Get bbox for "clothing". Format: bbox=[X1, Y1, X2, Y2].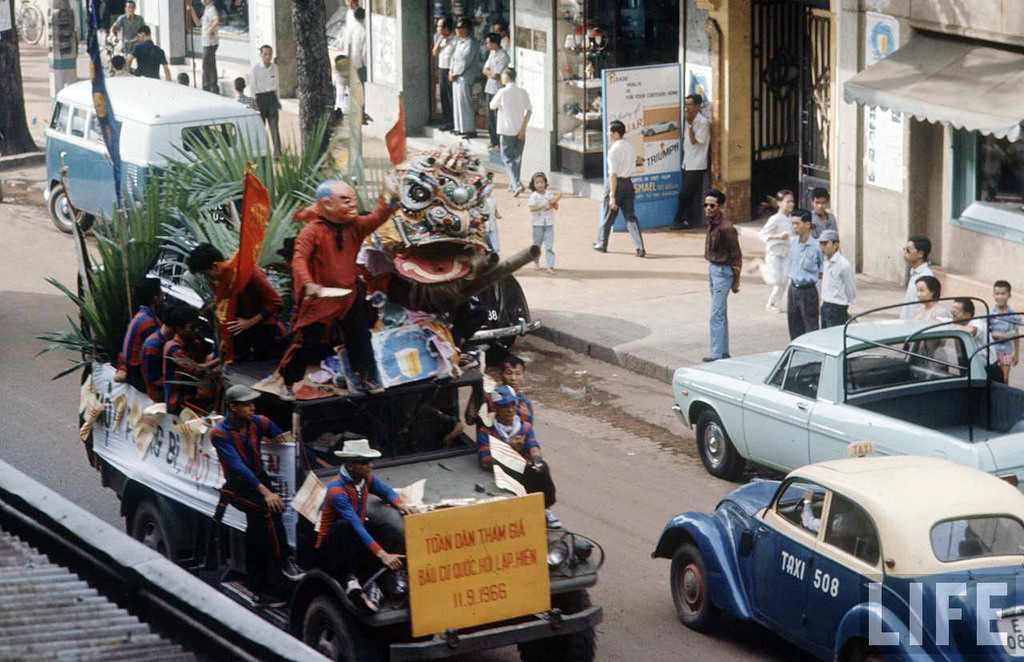
bbox=[758, 208, 797, 304].
